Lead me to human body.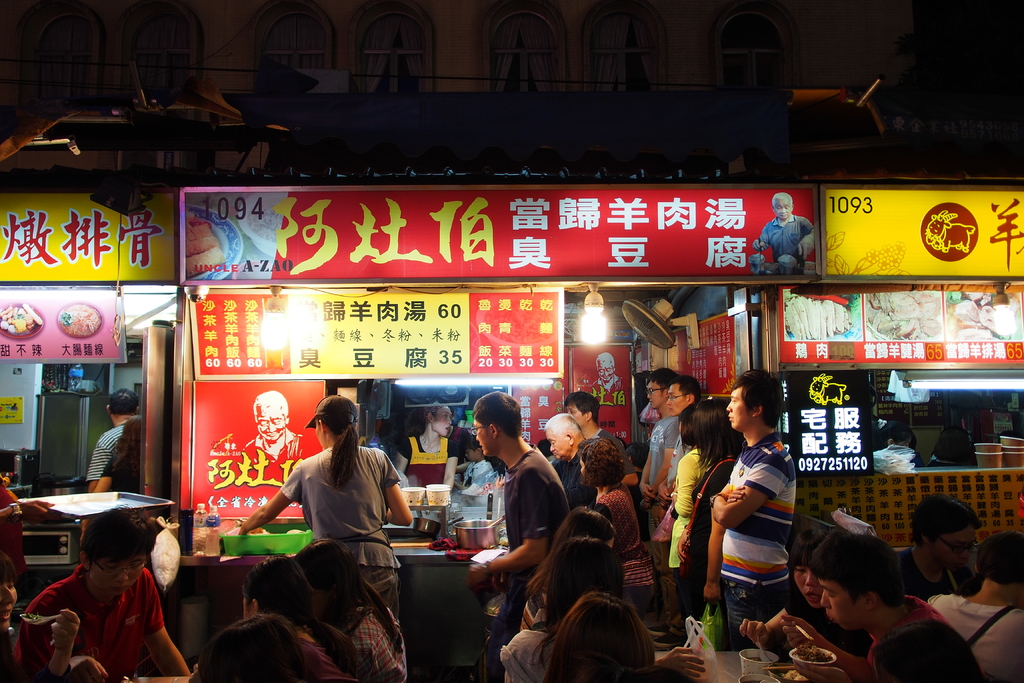
Lead to {"left": 243, "top": 423, "right": 305, "bottom": 462}.
